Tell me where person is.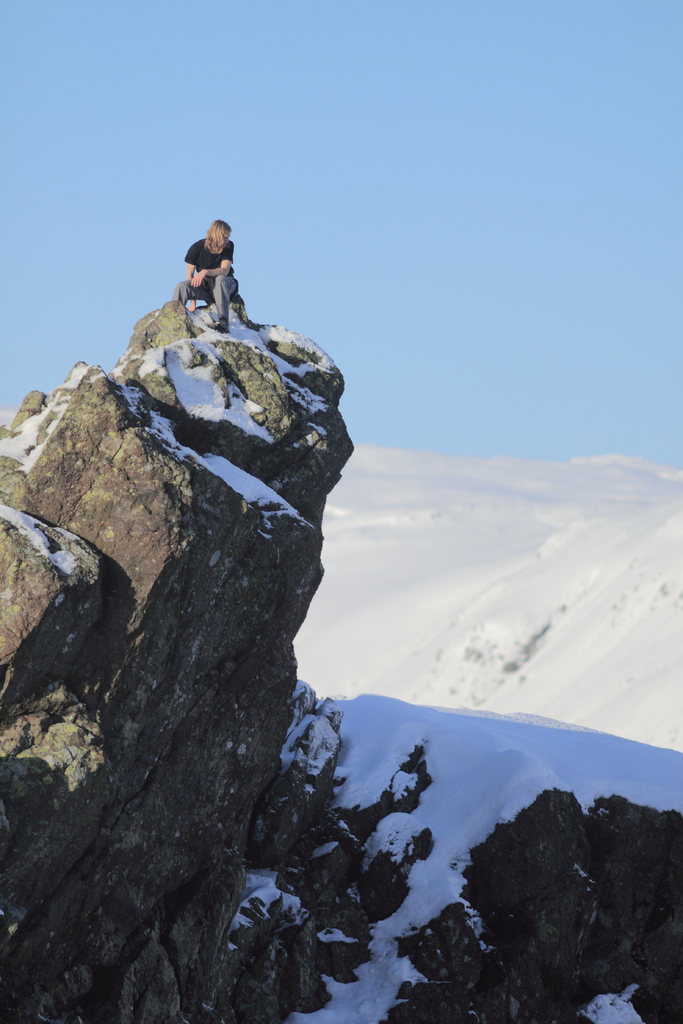
person is at x1=183, y1=225, x2=236, y2=339.
